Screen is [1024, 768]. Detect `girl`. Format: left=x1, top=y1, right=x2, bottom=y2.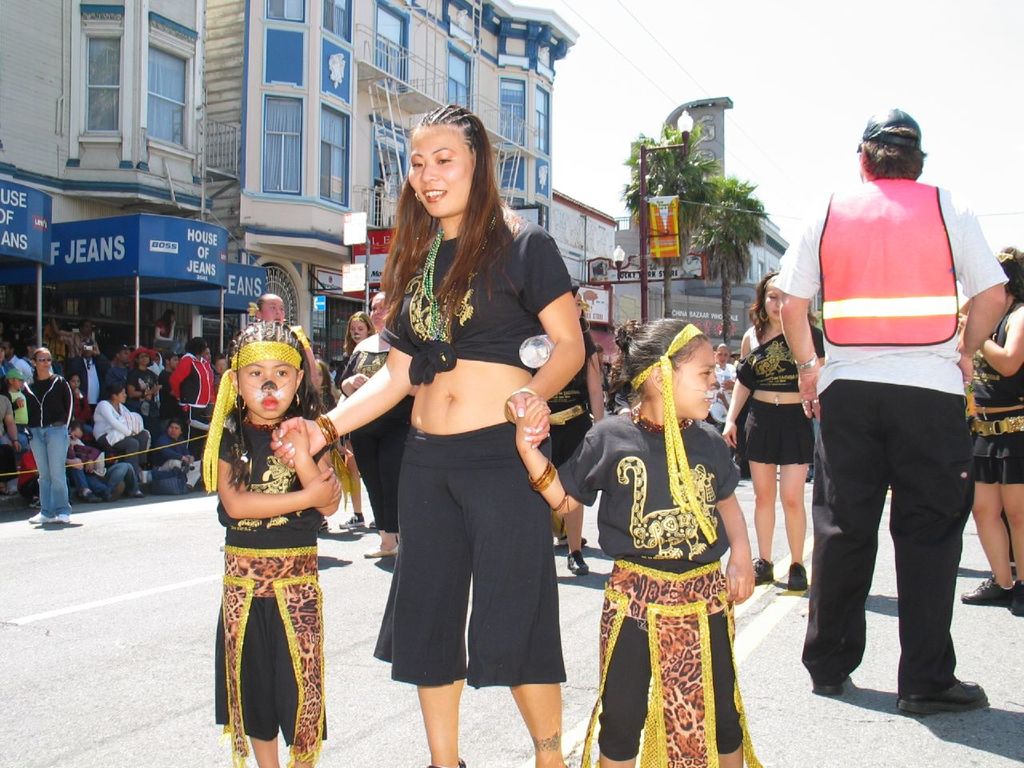
left=3, top=367, right=28, bottom=430.
